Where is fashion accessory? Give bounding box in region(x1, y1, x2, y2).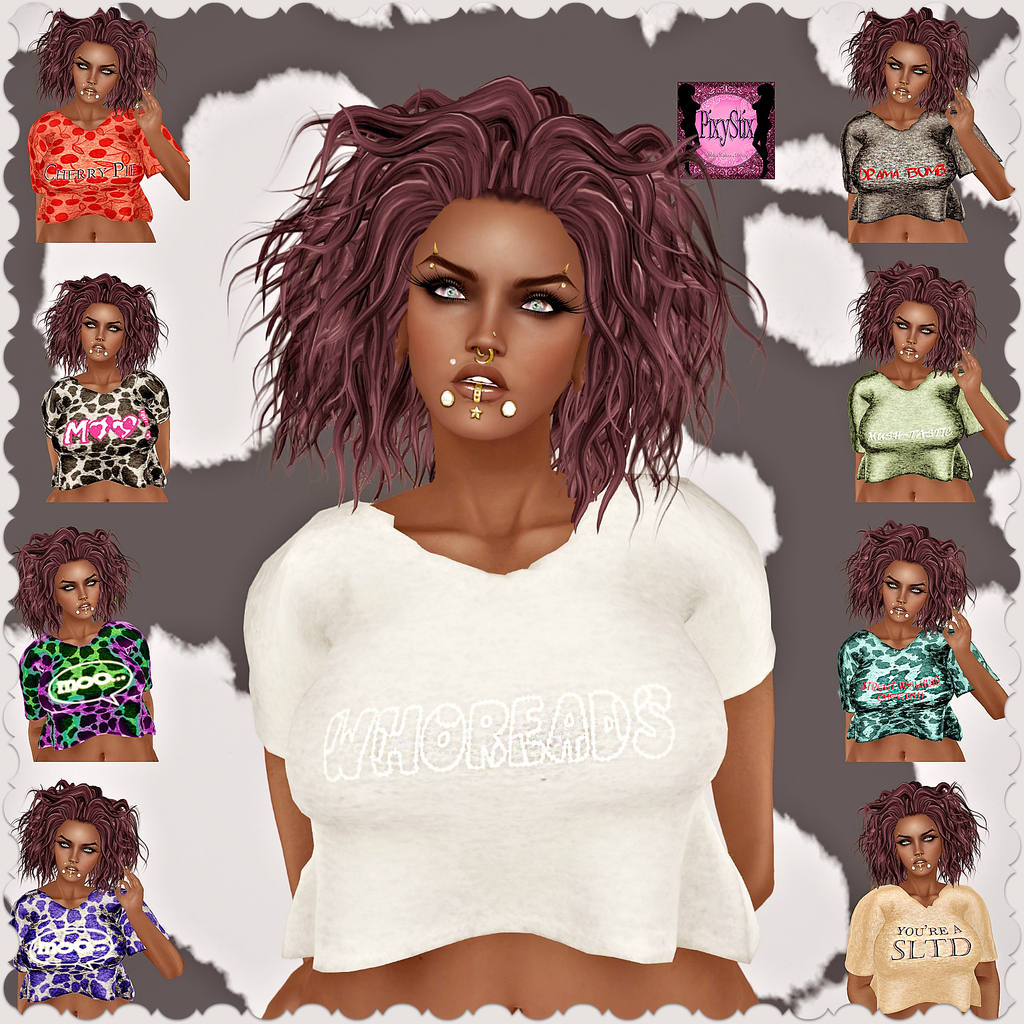
region(503, 399, 517, 419).
